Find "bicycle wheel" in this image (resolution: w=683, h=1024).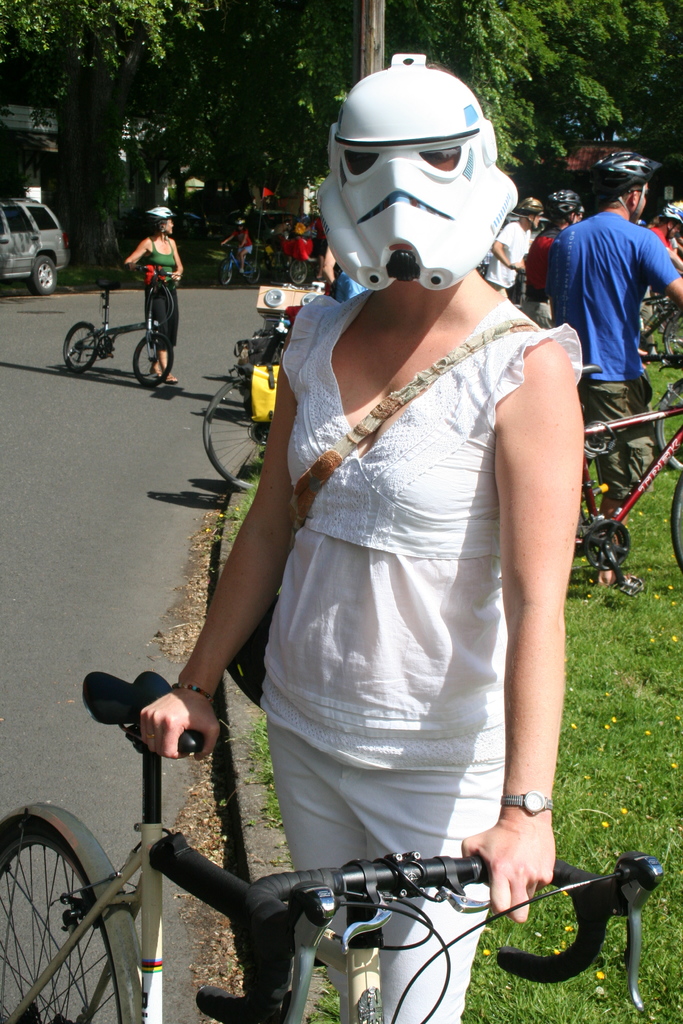
{"left": 652, "top": 381, "right": 682, "bottom": 472}.
